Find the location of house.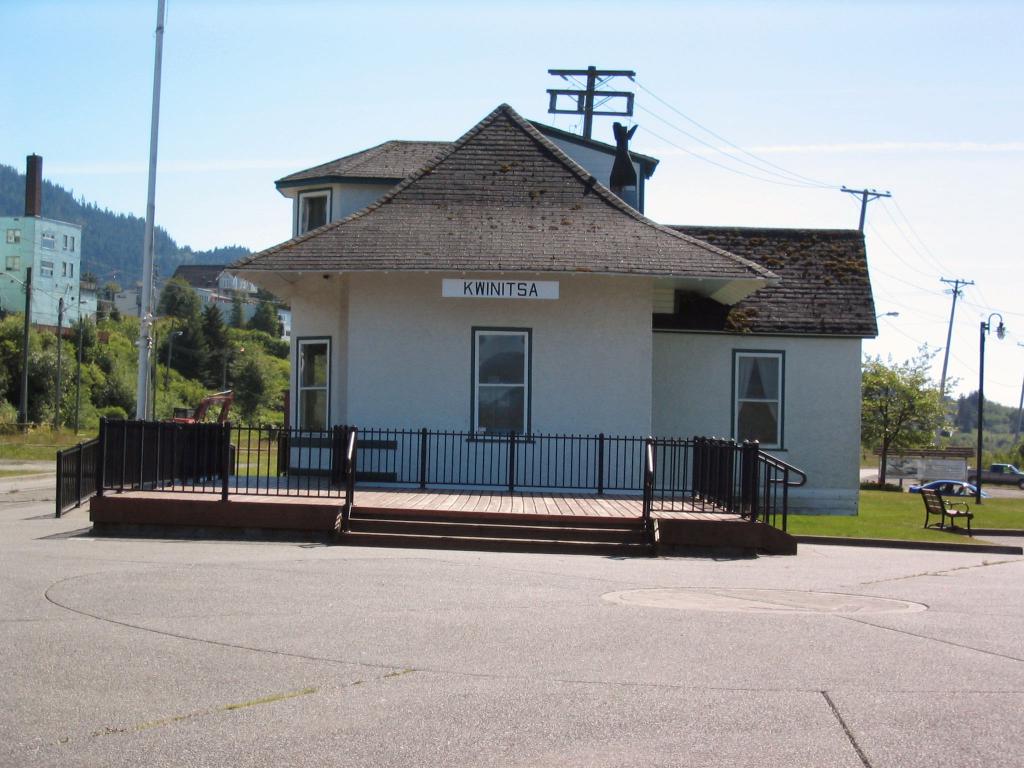
Location: <region>870, 433, 979, 495</region>.
